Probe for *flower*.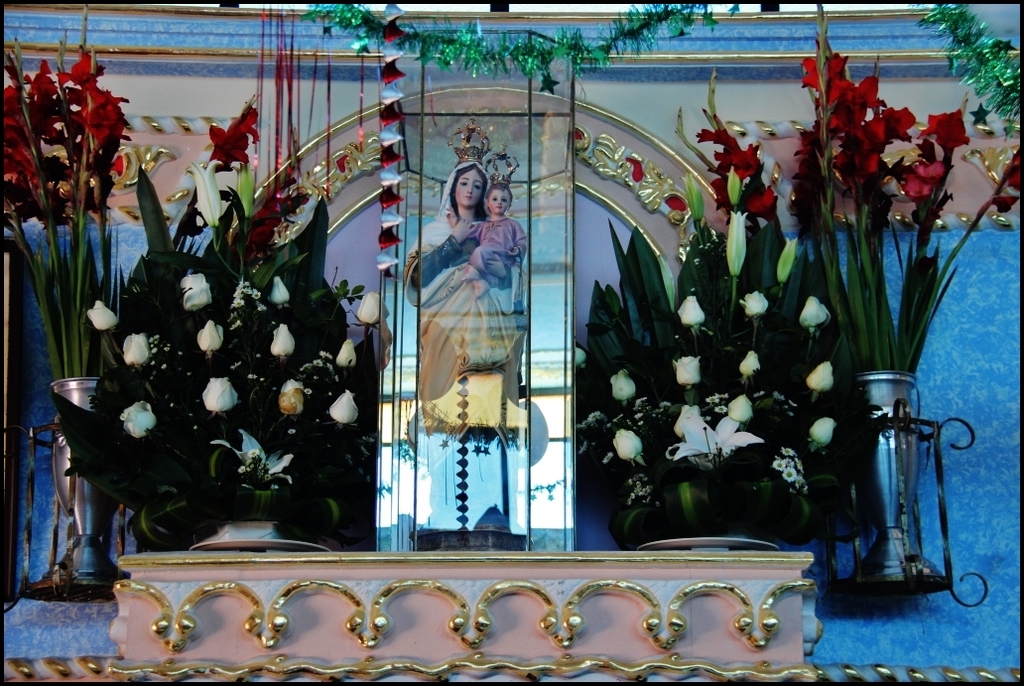
Probe result: (610, 368, 638, 407).
